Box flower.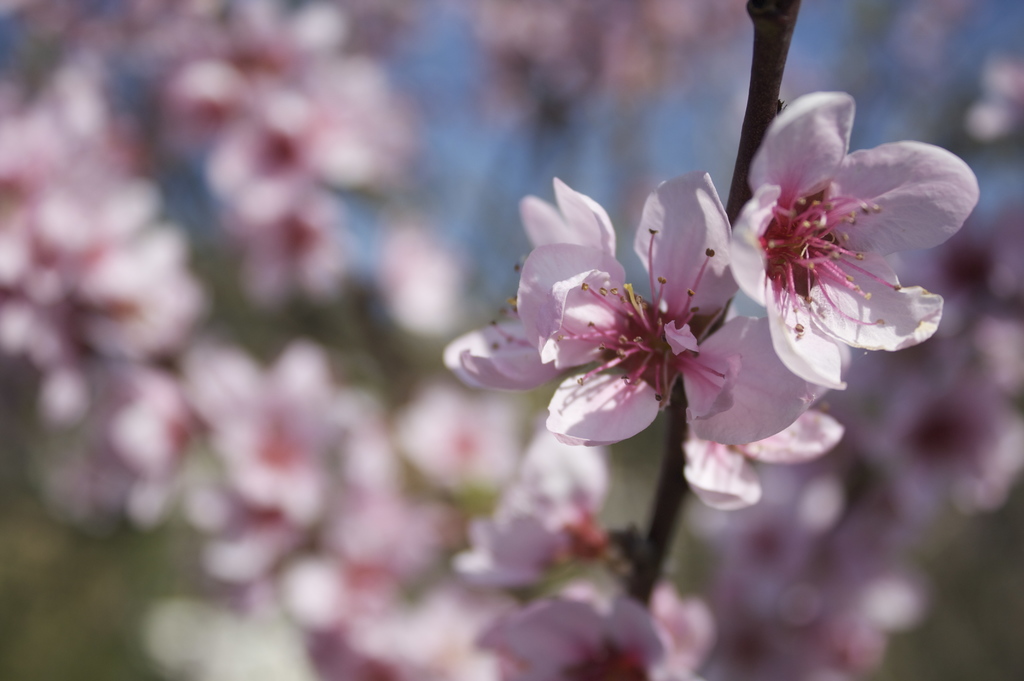
bbox=[534, 171, 844, 456].
